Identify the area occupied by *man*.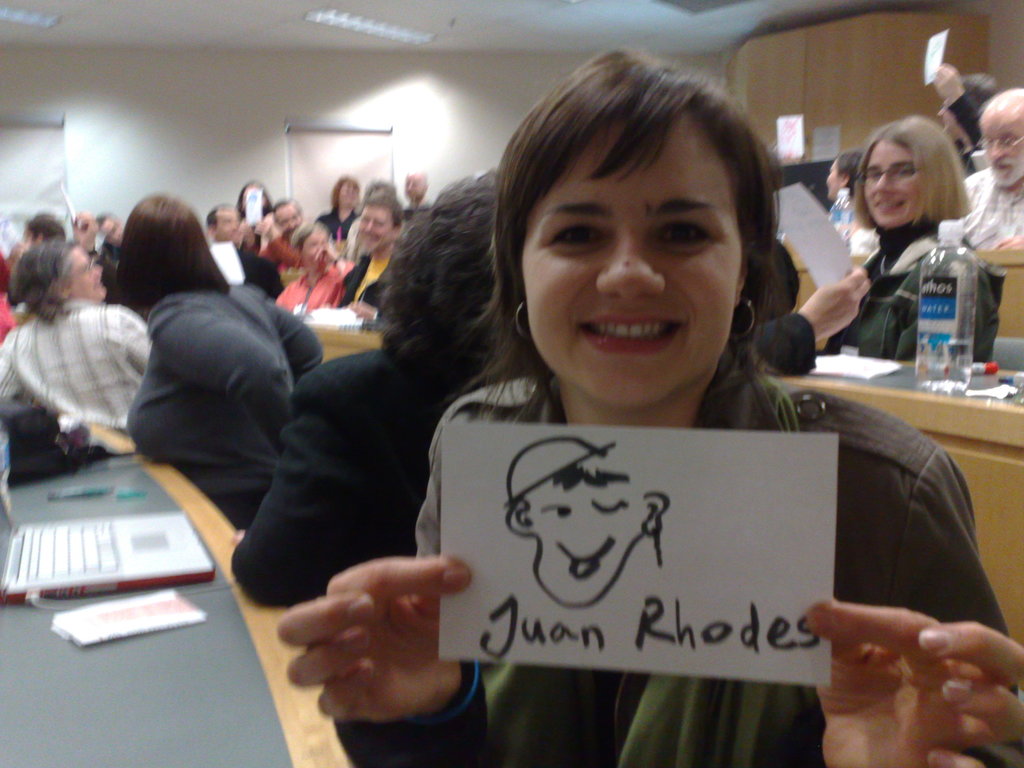
Area: locate(93, 206, 124, 284).
